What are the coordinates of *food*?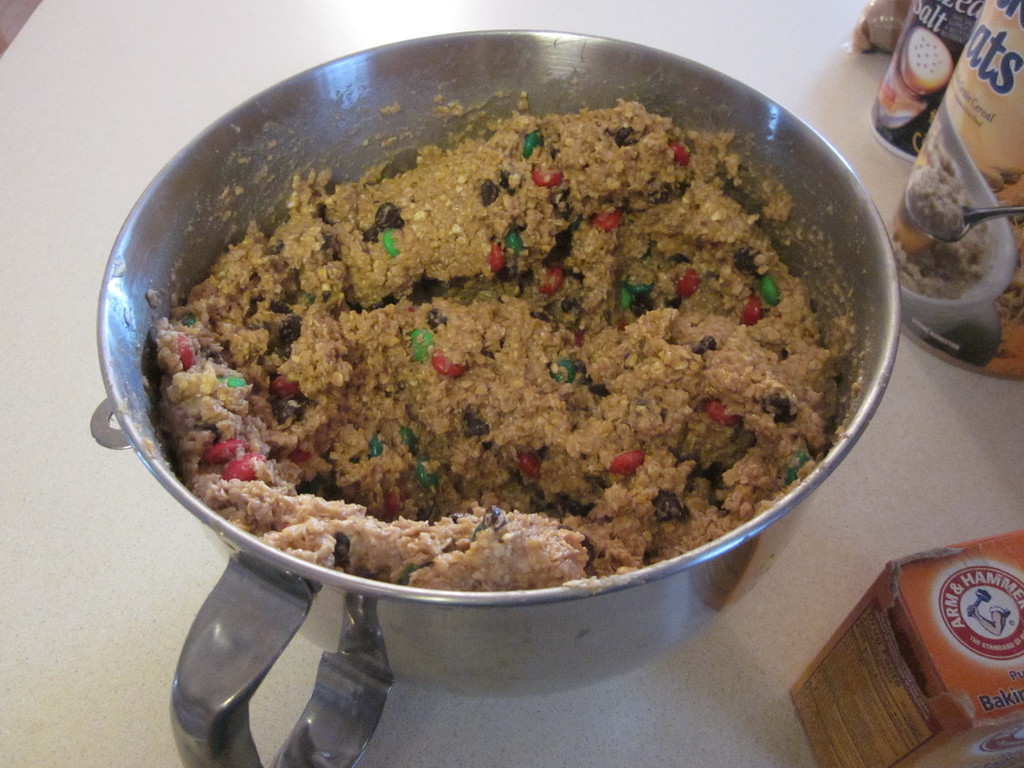
{"left": 886, "top": 115, "right": 1023, "bottom": 371}.
